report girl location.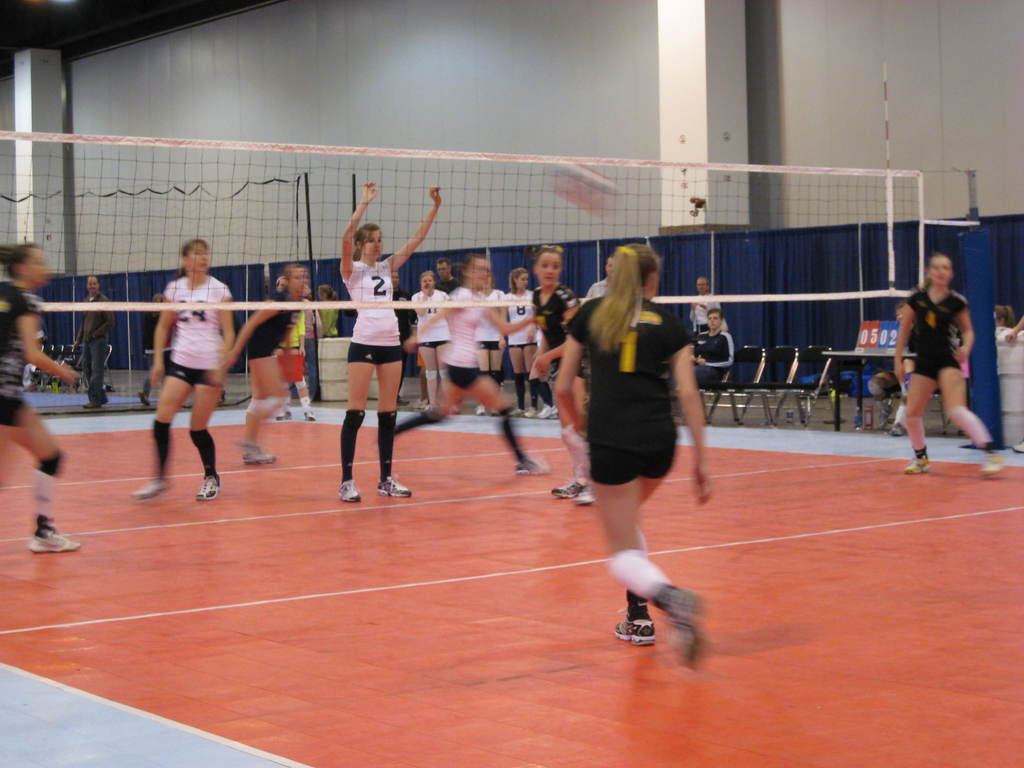
Report: 564/243/707/662.
